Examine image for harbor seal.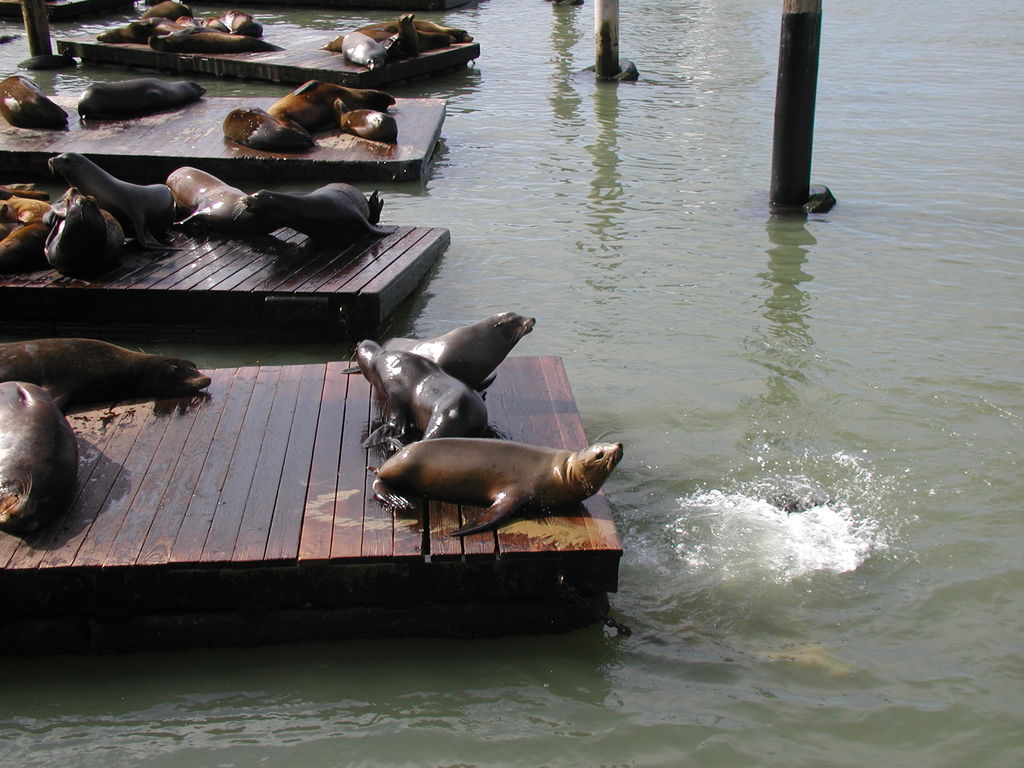
Examination result: {"left": 0, "top": 379, "right": 79, "bottom": 541}.
